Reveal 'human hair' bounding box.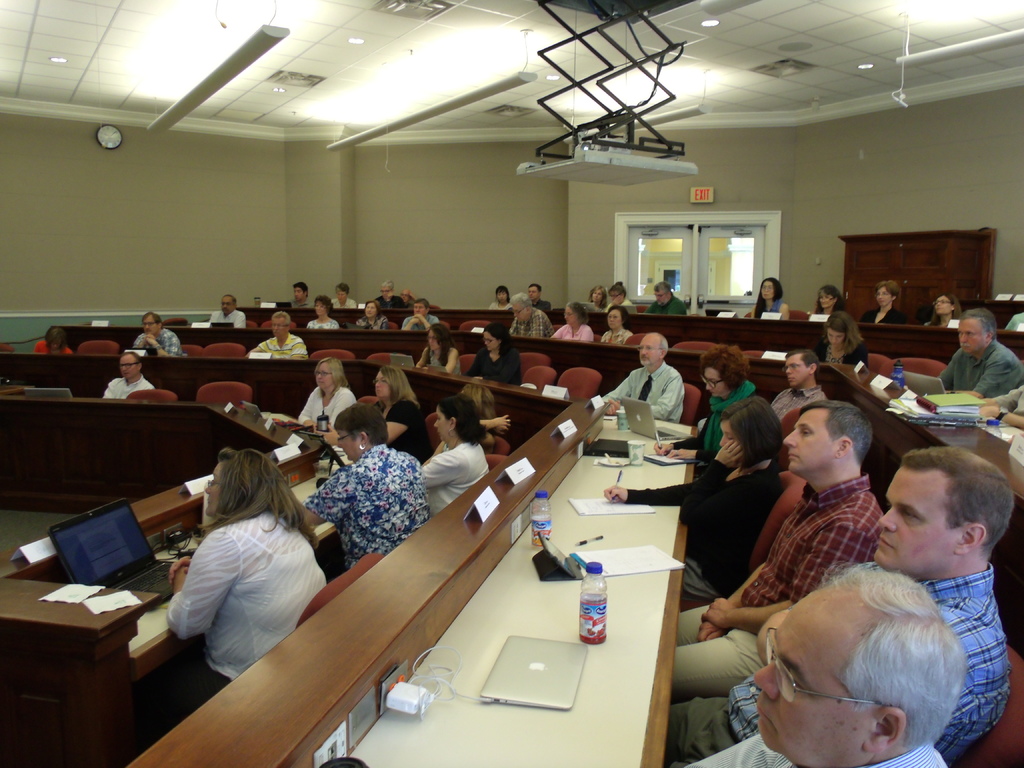
Revealed: detection(797, 400, 872, 463).
